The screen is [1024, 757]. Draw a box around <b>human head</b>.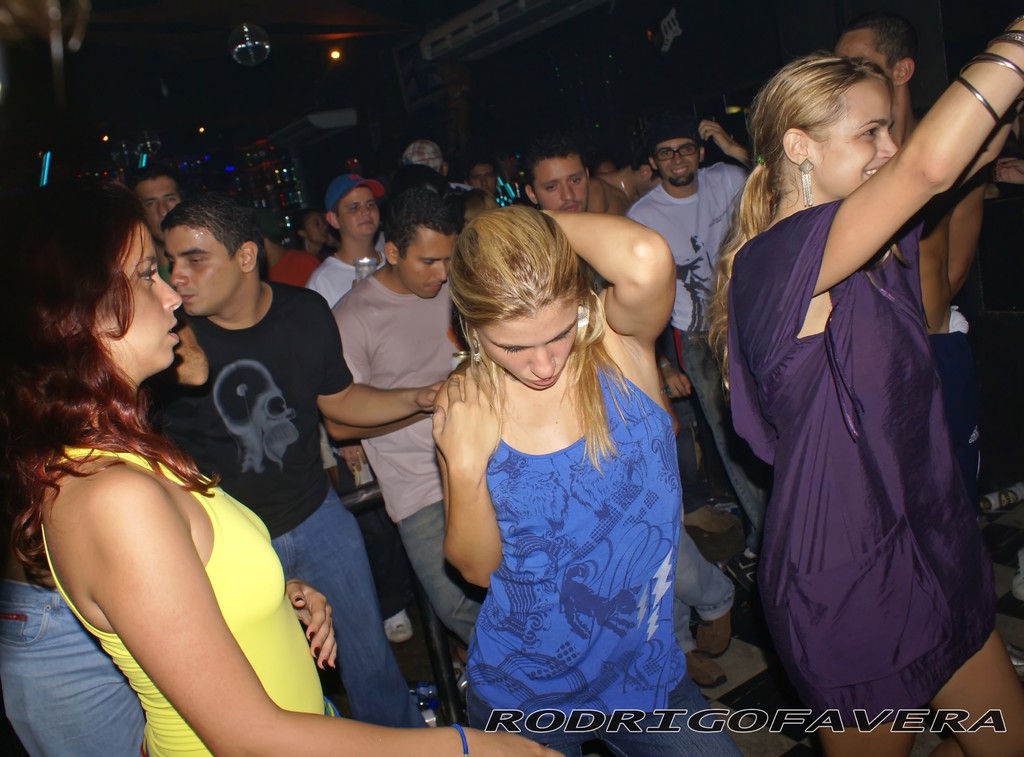
[381,171,463,299].
